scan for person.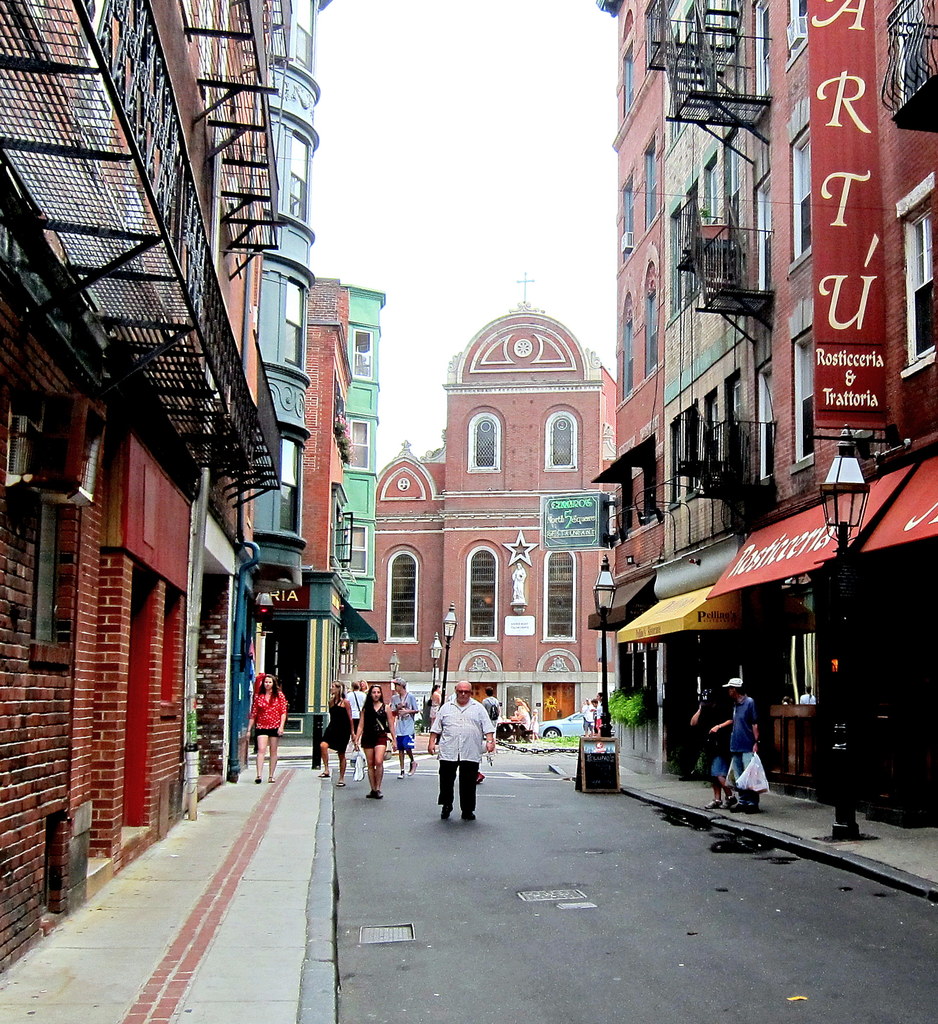
Scan result: rect(244, 669, 290, 785).
